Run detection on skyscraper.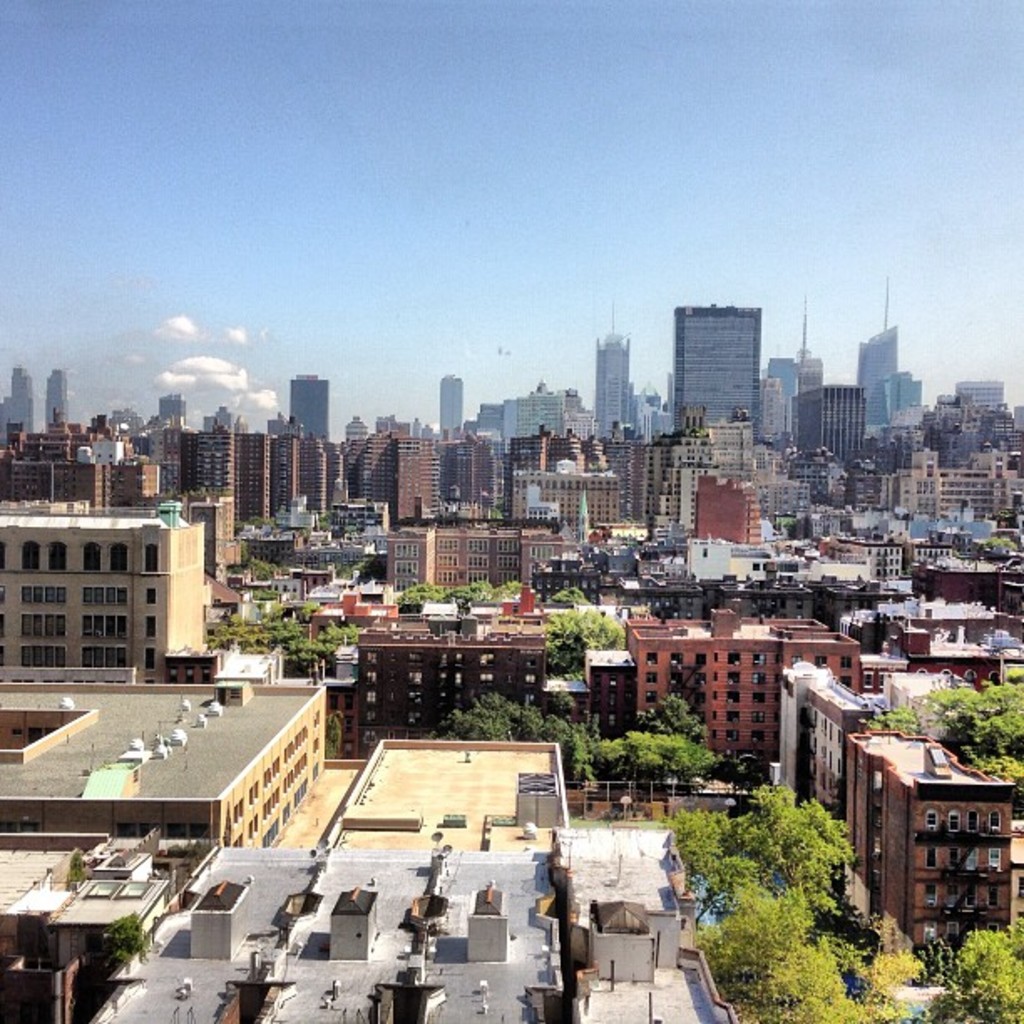
Result: pyautogui.locateOnScreen(795, 311, 822, 381).
